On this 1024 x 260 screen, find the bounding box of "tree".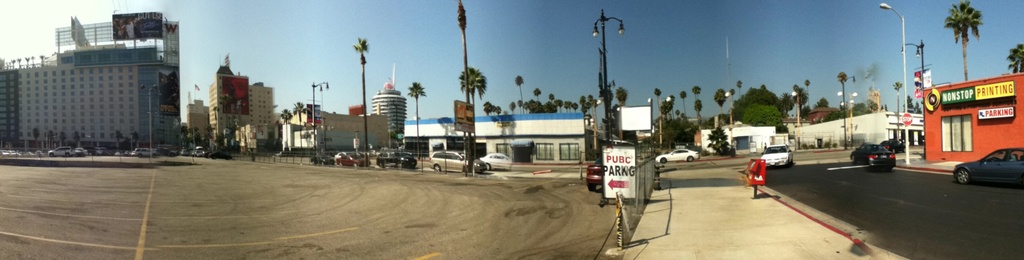
Bounding box: [206,121,216,140].
